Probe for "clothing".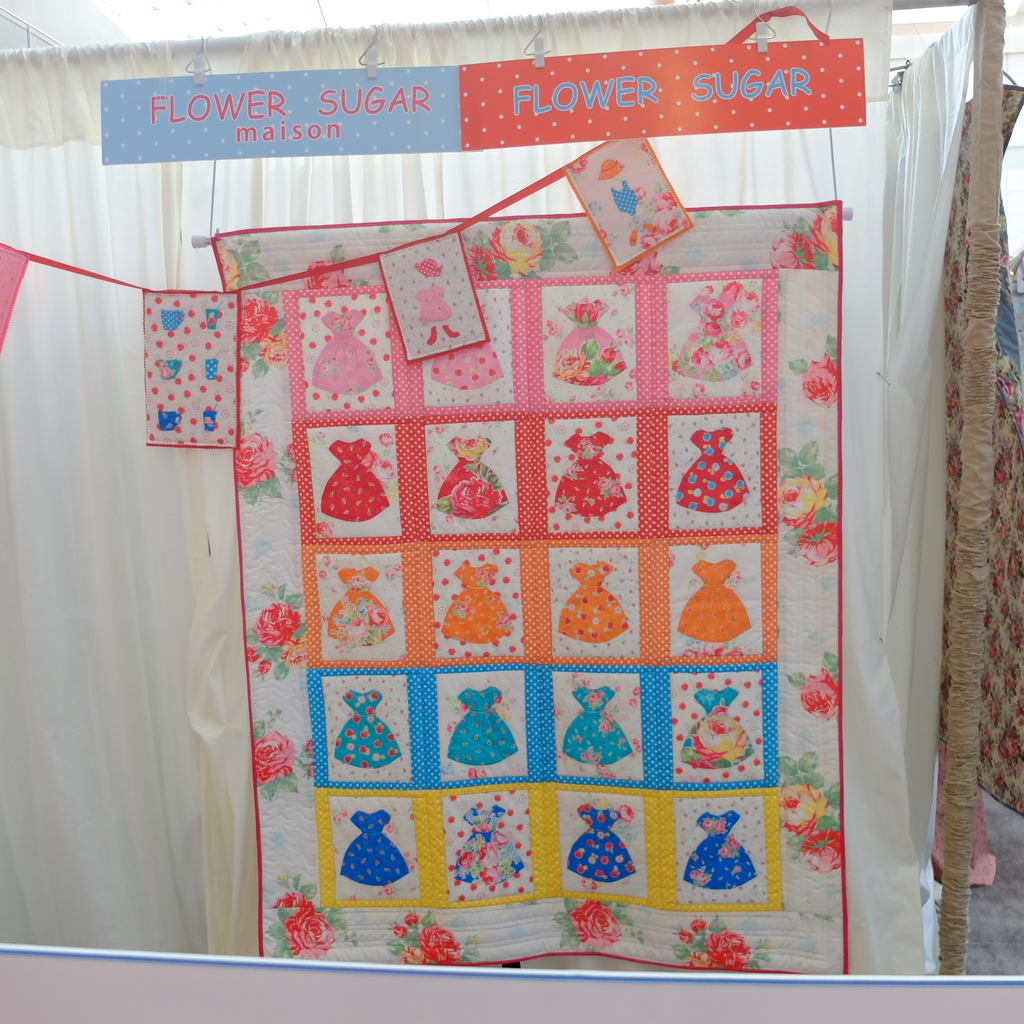
Probe result: 463,813,520,883.
